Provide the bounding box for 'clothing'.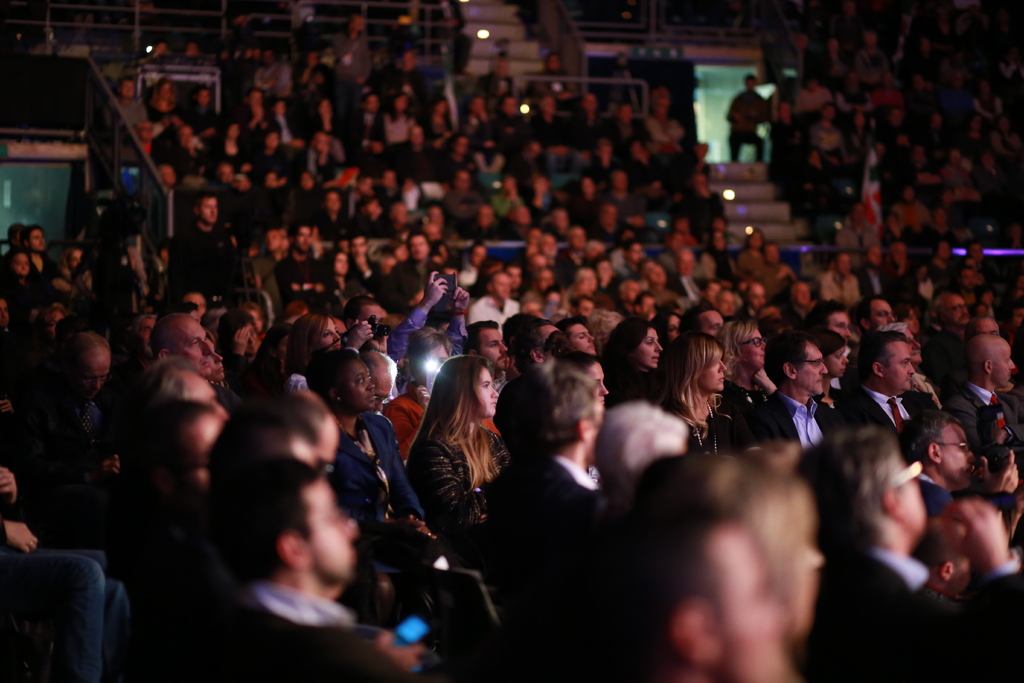
812/555/933/682.
